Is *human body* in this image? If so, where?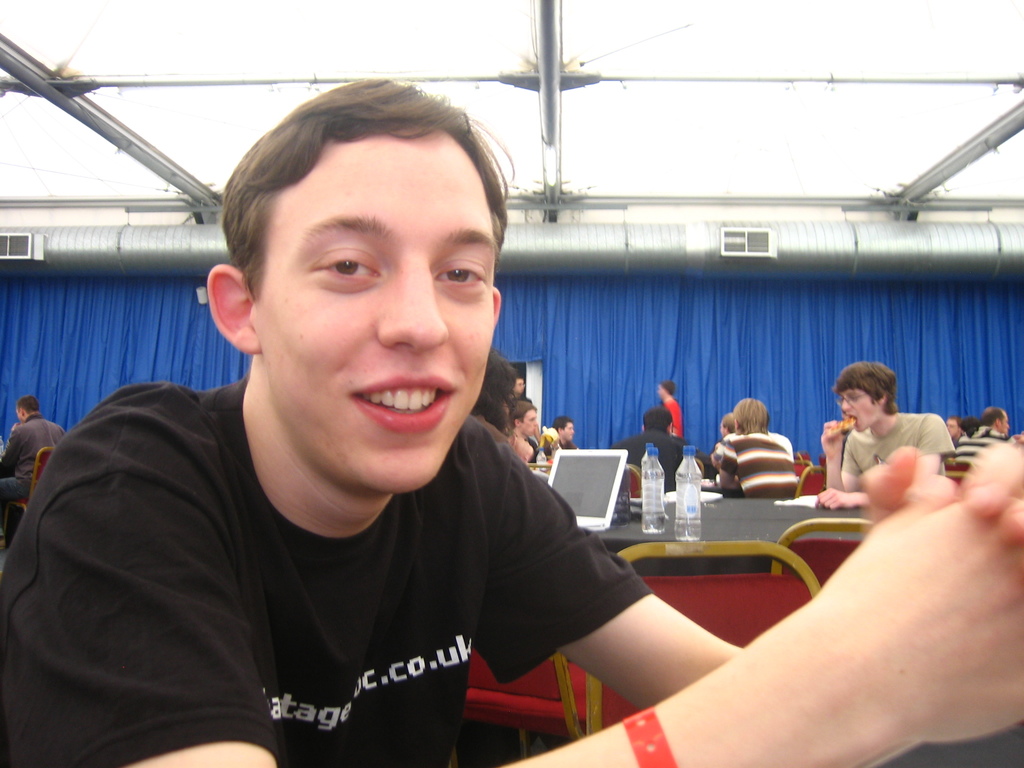
Yes, at l=0, t=392, r=66, b=540.
